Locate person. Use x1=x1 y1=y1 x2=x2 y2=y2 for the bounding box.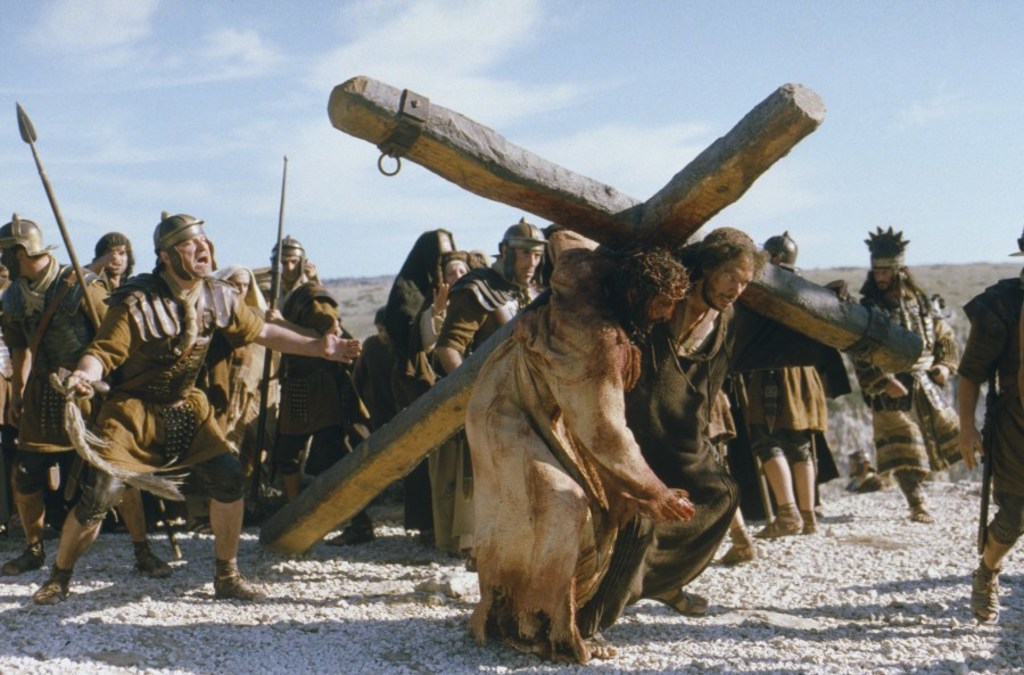
x1=572 y1=229 x2=737 y2=667.
